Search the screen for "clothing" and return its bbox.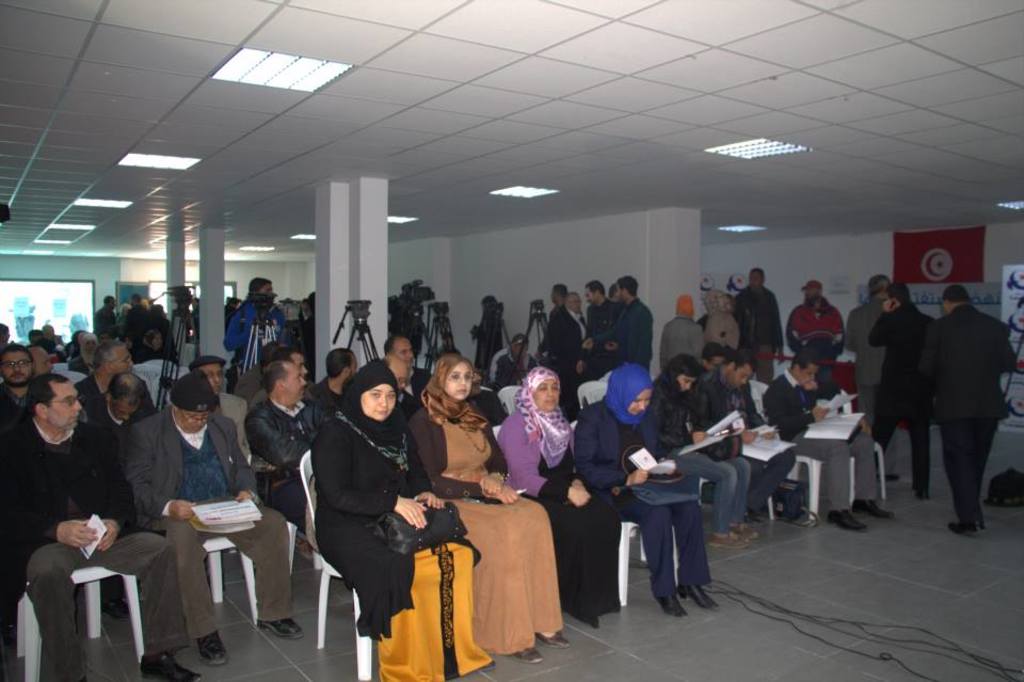
Found: 777, 297, 837, 354.
